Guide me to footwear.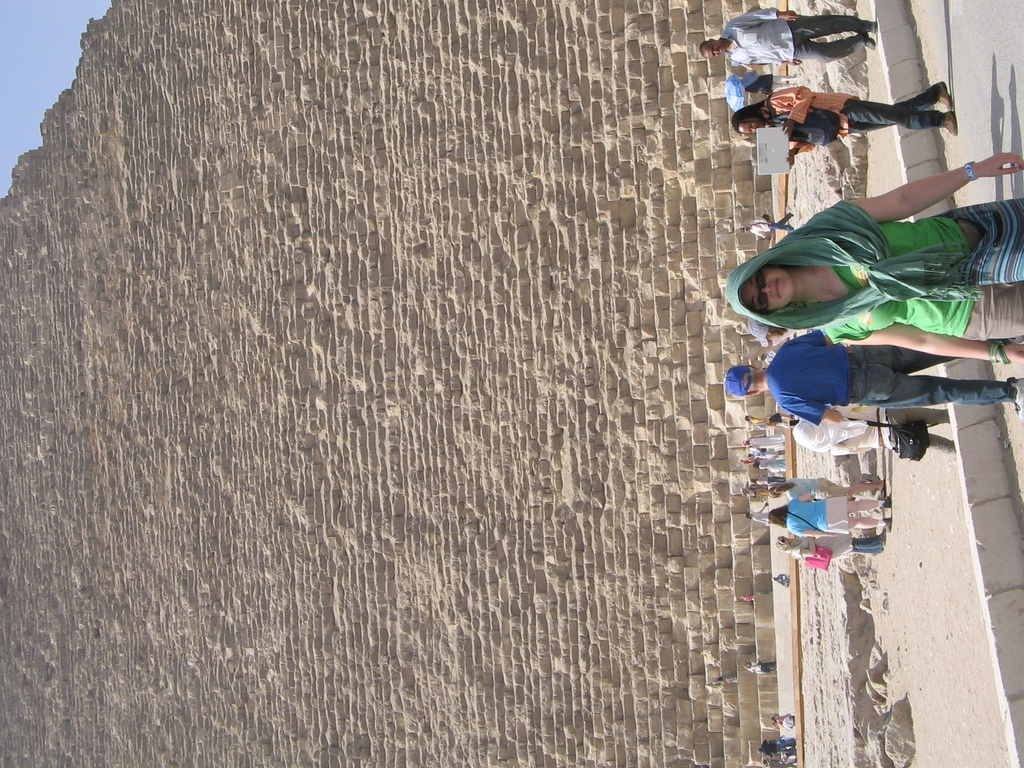
Guidance: 941 105 956 136.
